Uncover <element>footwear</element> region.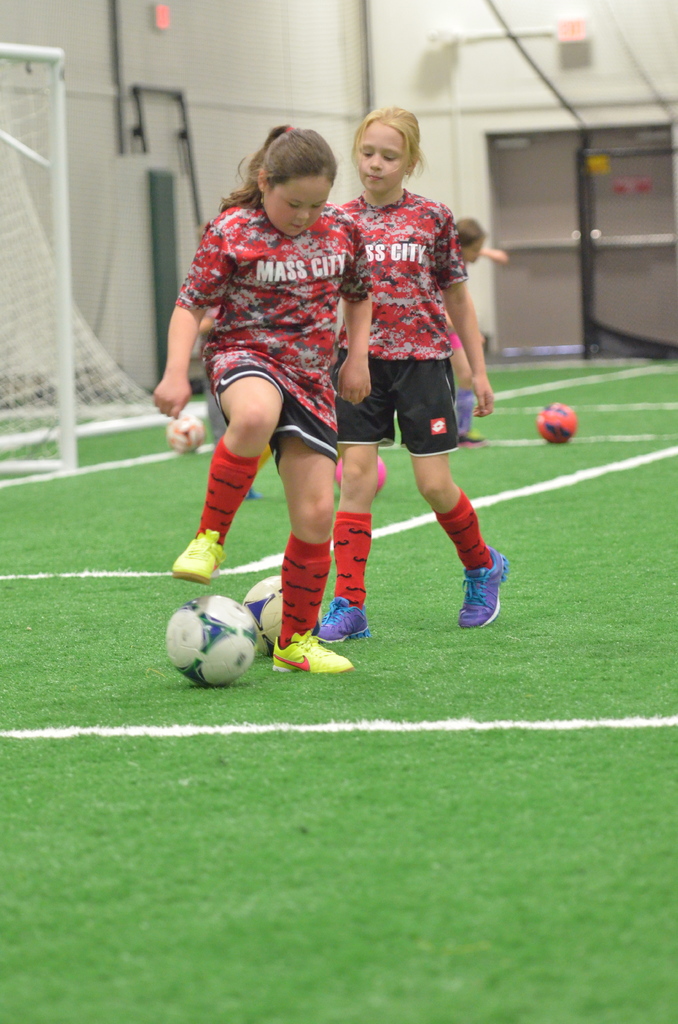
Uncovered: [x1=312, y1=584, x2=376, y2=638].
